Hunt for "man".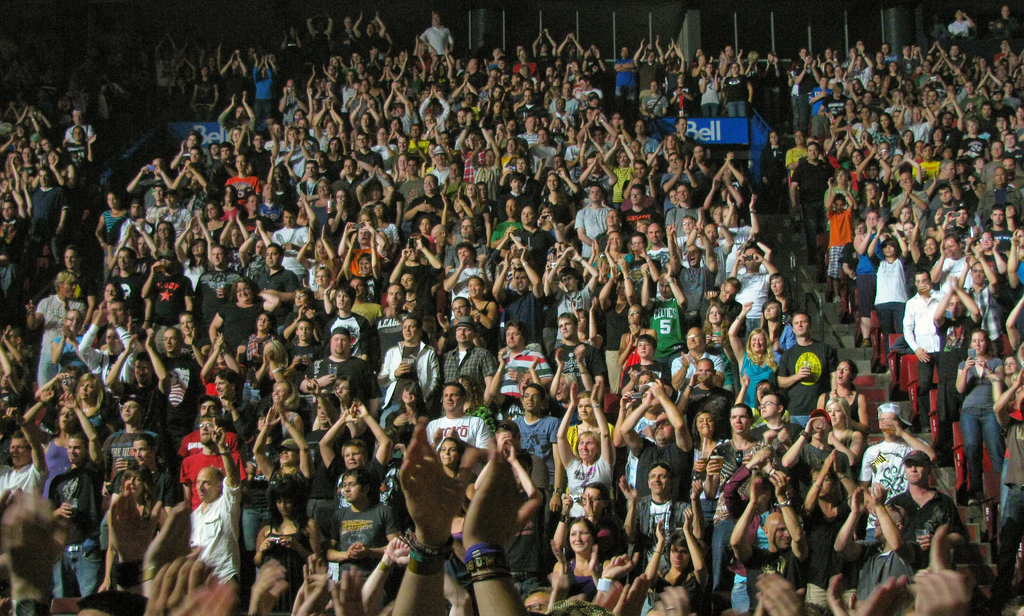
Hunted down at <box>811,74,831,127</box>.
